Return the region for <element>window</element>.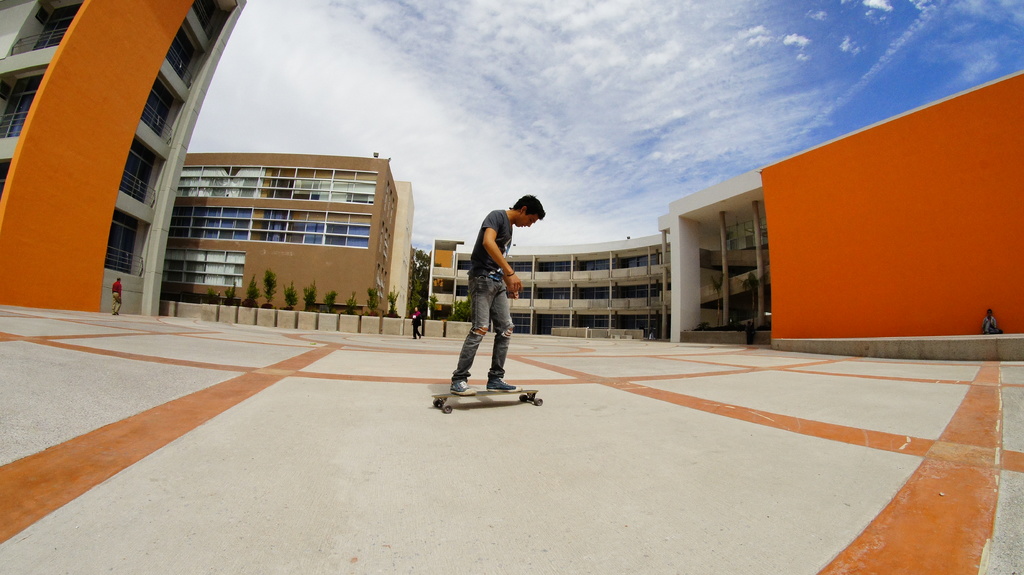
161/19/209/85.
